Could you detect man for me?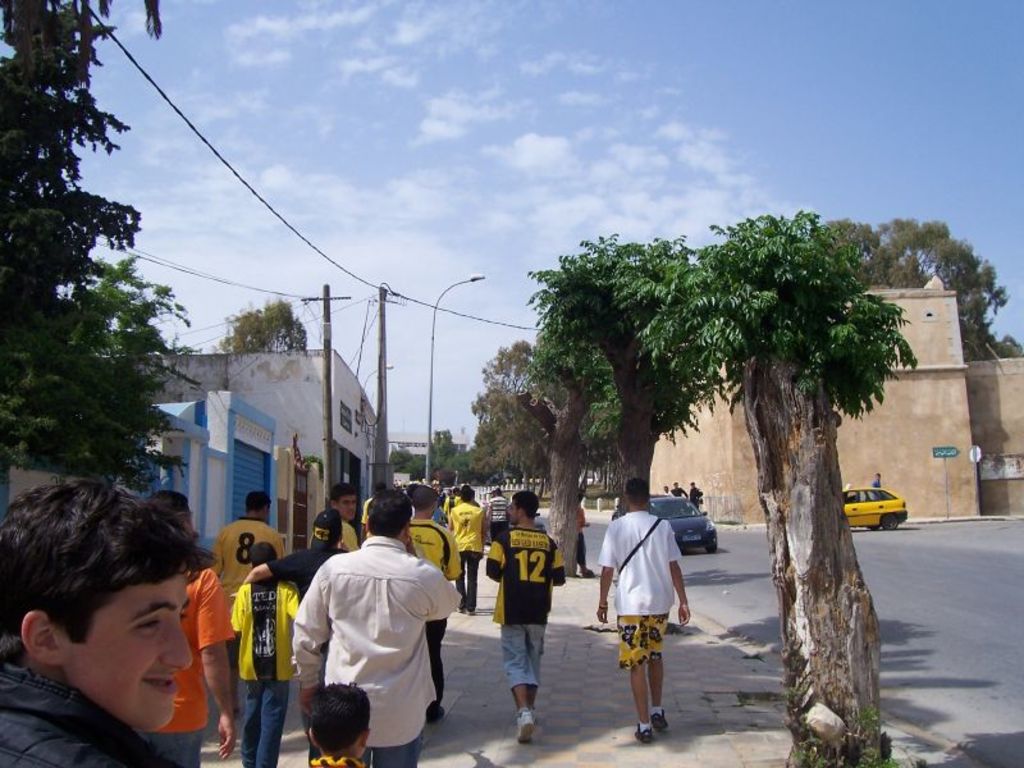
Detection result: Rect(404, 485, 466, 723).
